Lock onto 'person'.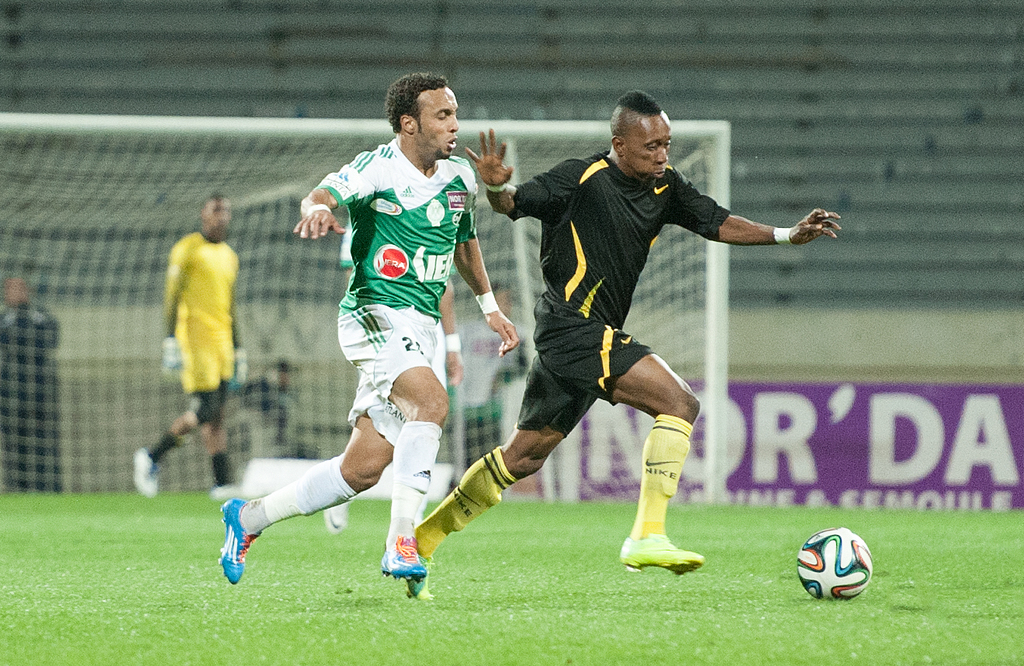
Locked: rect(132, 185, 264, 506).
